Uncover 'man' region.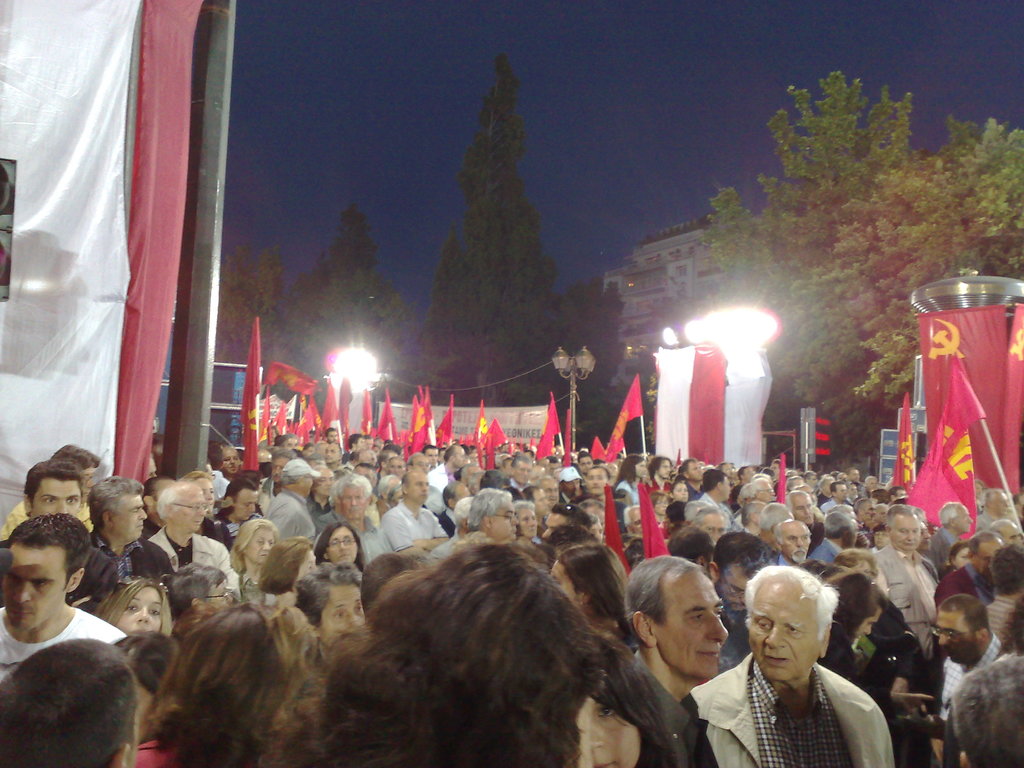
Uncovered: (707,564,894,767).
